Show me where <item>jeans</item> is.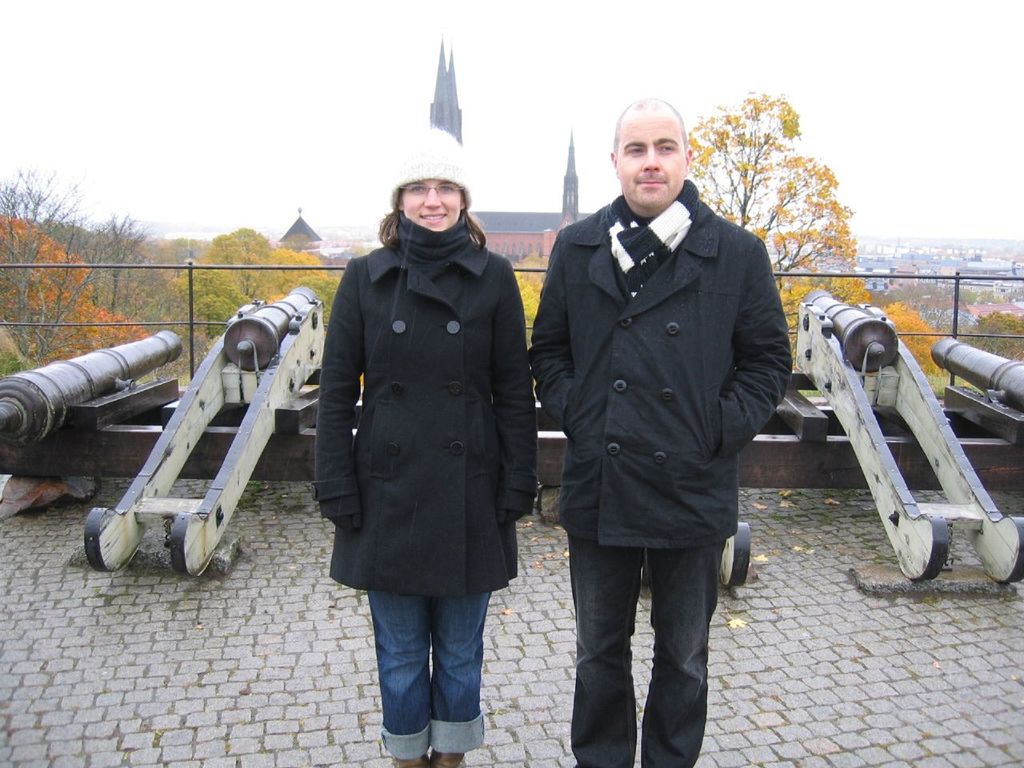
<item>jeans</item> is at l=370, t=594, r=484, b=762.
